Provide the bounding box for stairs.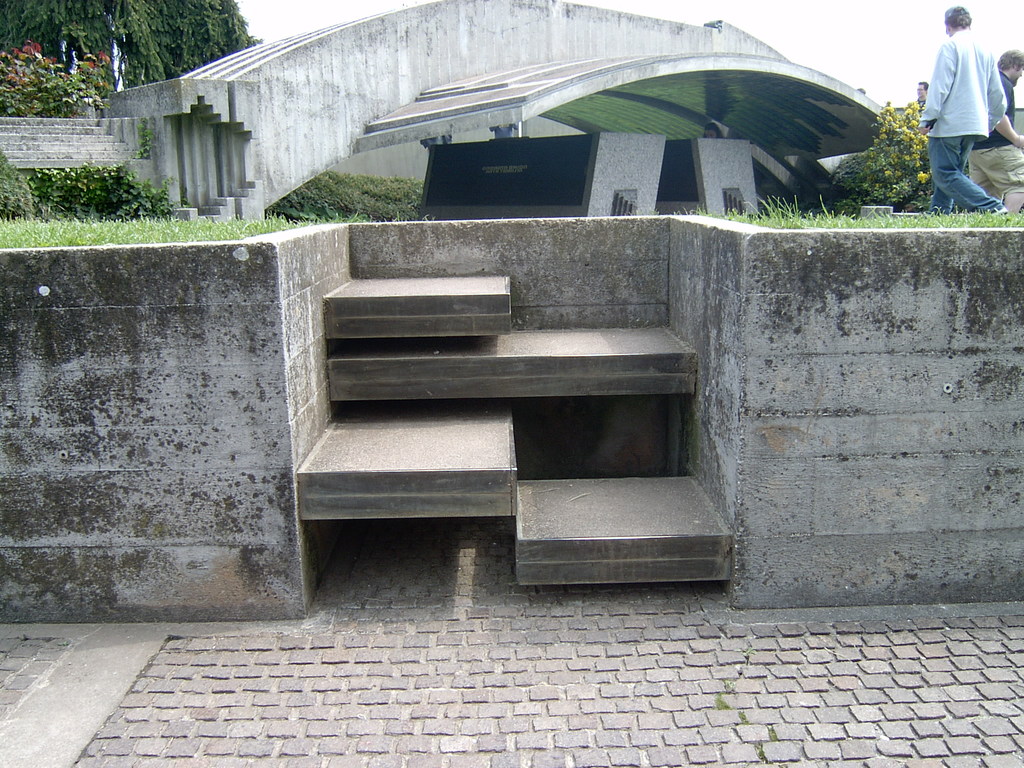
[200, 173, 257, 223].
